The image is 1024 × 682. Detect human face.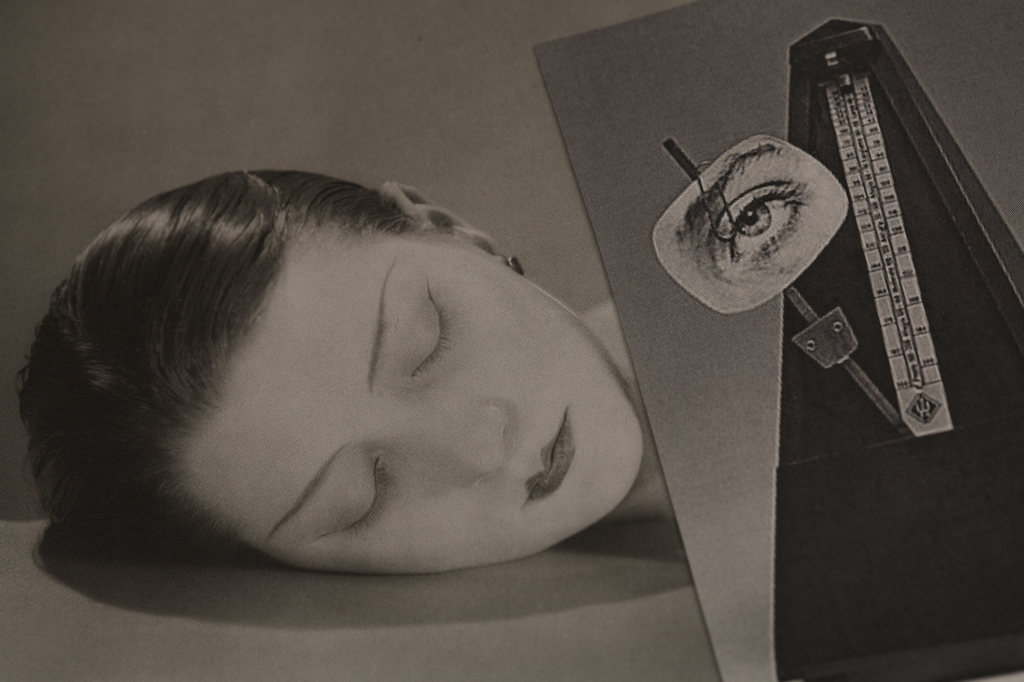
Detection: [left=190, top=221, right=642, bottom=573].
